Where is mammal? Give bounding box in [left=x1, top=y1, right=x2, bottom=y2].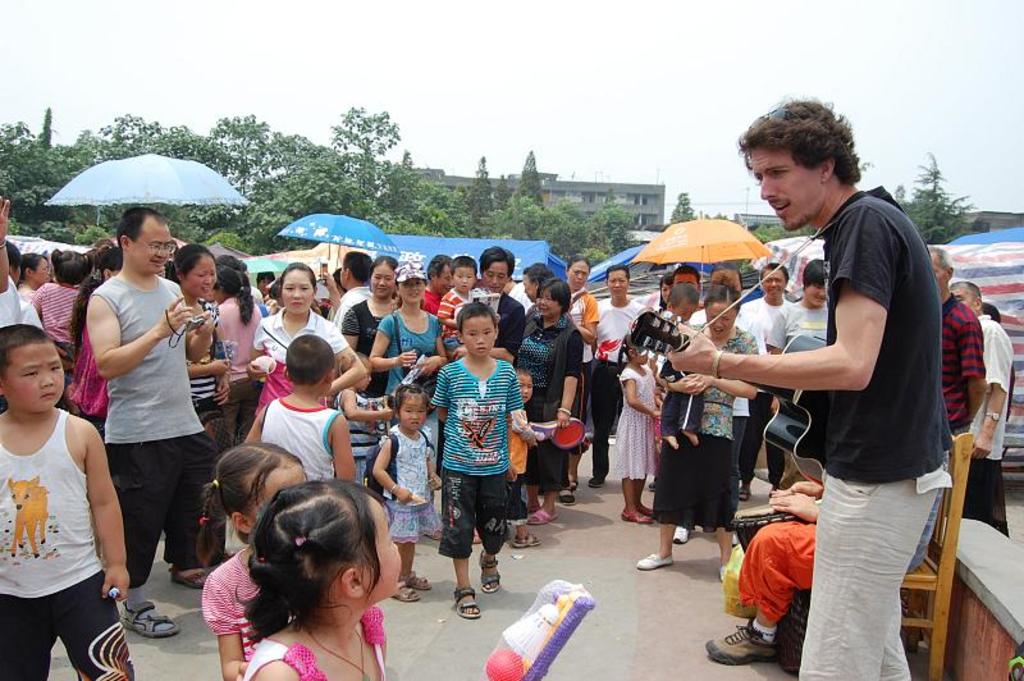
[left=666, top=95, right=952, bottom=680].
